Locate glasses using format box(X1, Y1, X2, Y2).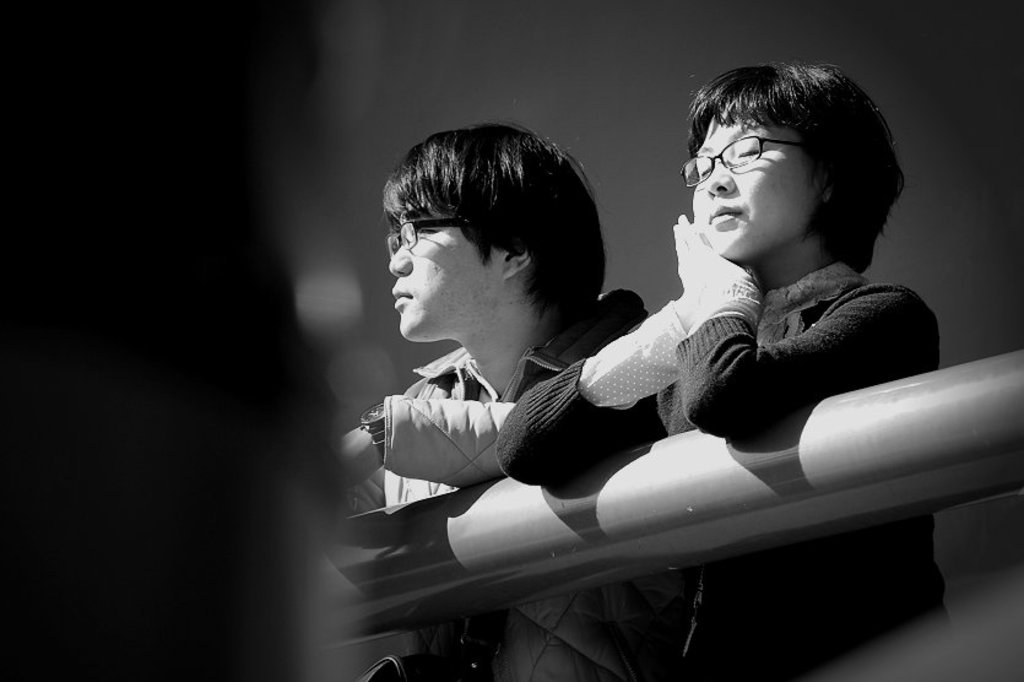
box(677, 128, 808, 188).
